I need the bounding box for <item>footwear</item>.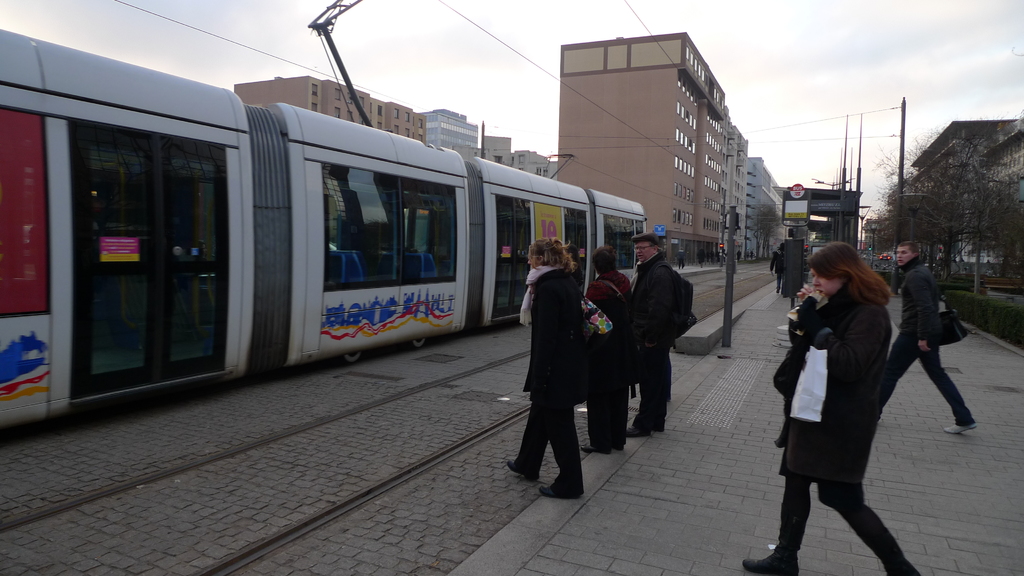
Here it is: [624, 425, 652, 440].
